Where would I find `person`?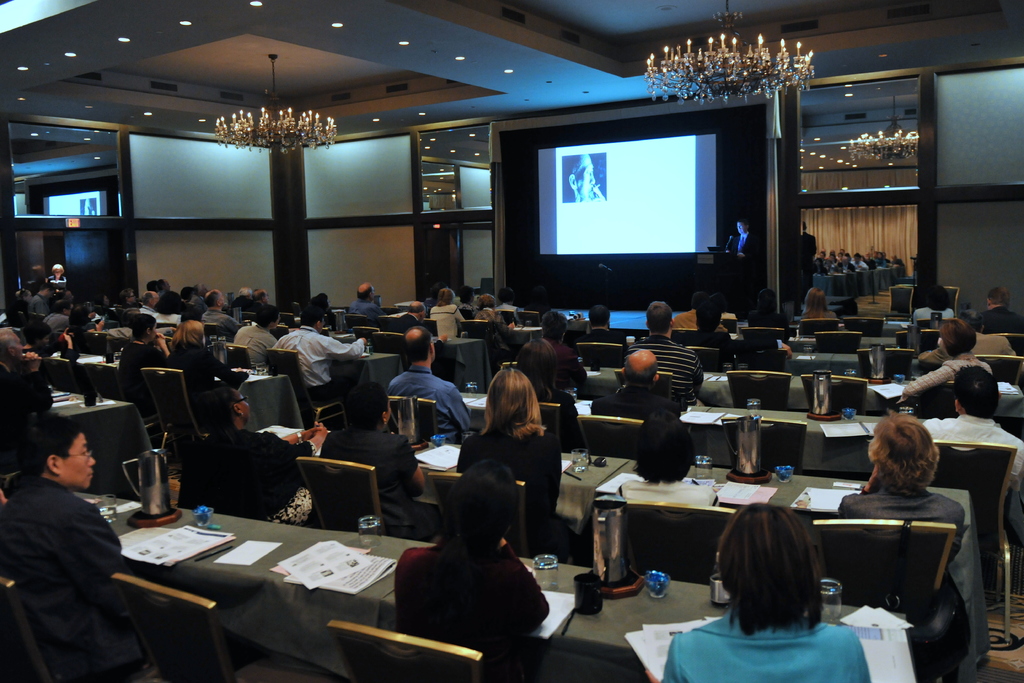
At detection(163, 319, 250, 390).
